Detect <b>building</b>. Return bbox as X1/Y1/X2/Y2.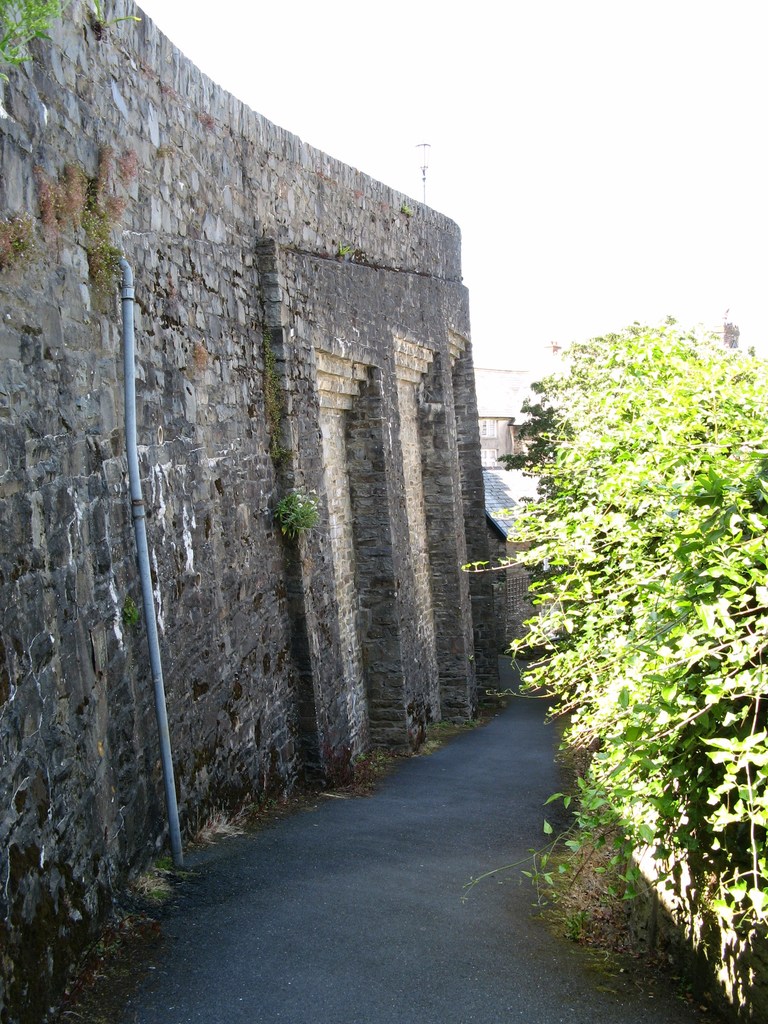
0/0/476/1023.
